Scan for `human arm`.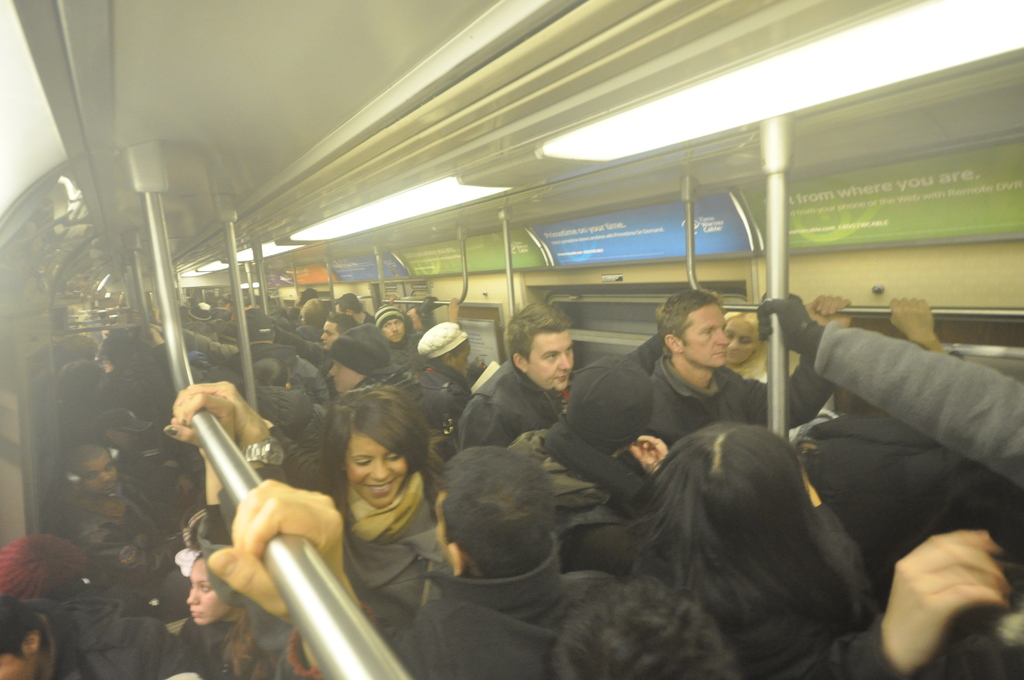
Scan result: l=796, t=516, r=1017, b=679.
